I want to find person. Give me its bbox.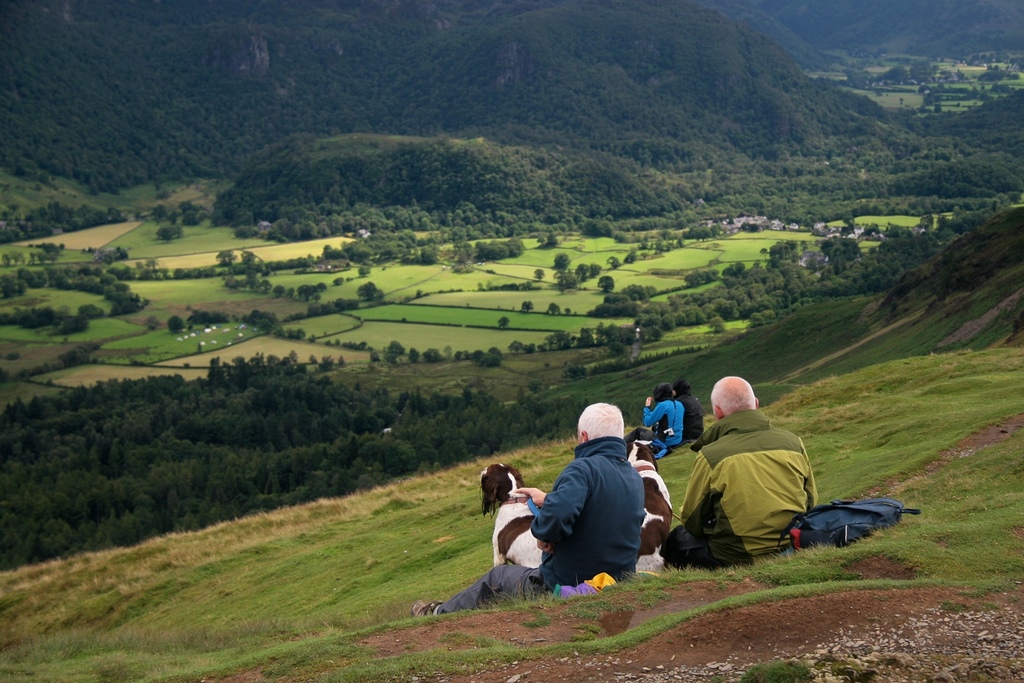
box(630, 381, 689, 457).
